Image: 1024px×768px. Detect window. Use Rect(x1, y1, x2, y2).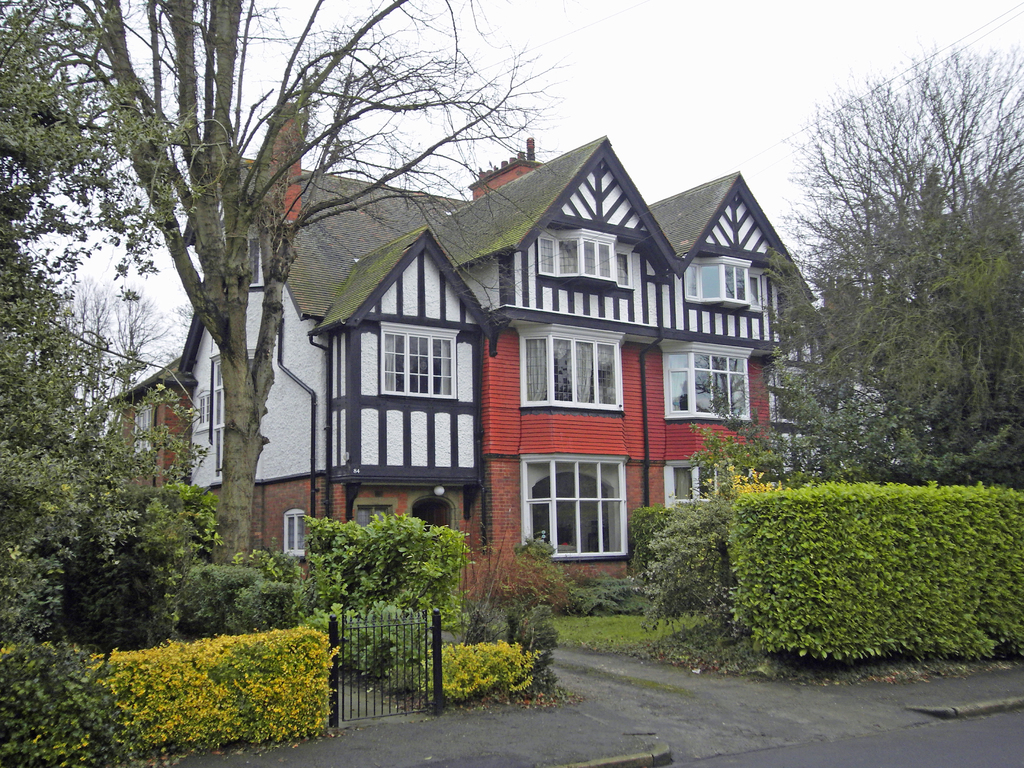
Rect(683, 265, 769, 310).
